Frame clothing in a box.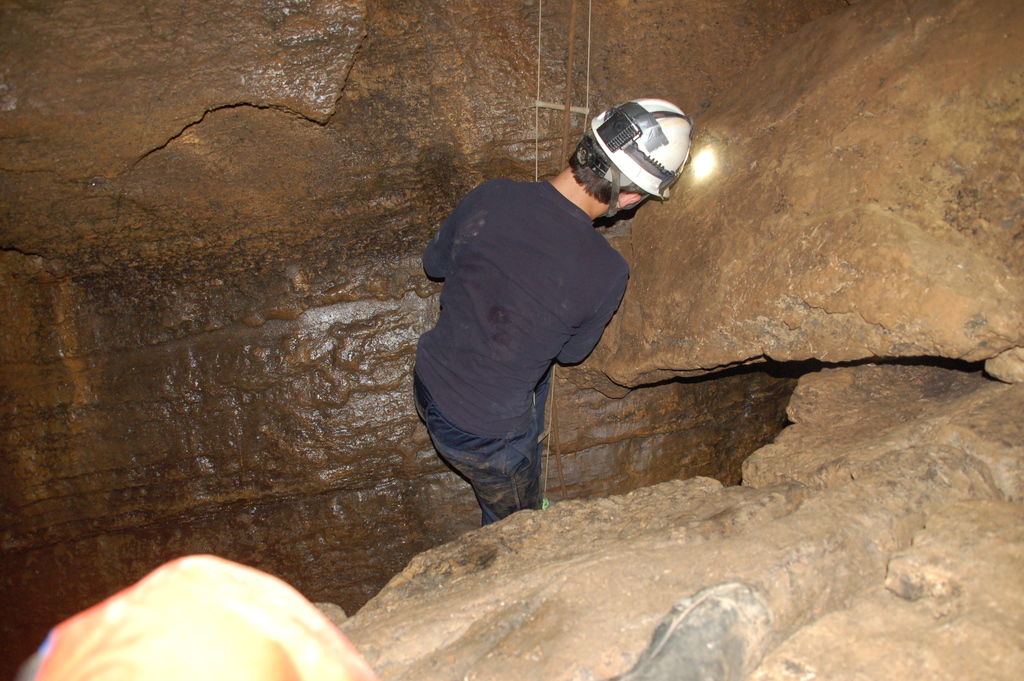
select_region(403, 131, 686, 510).
